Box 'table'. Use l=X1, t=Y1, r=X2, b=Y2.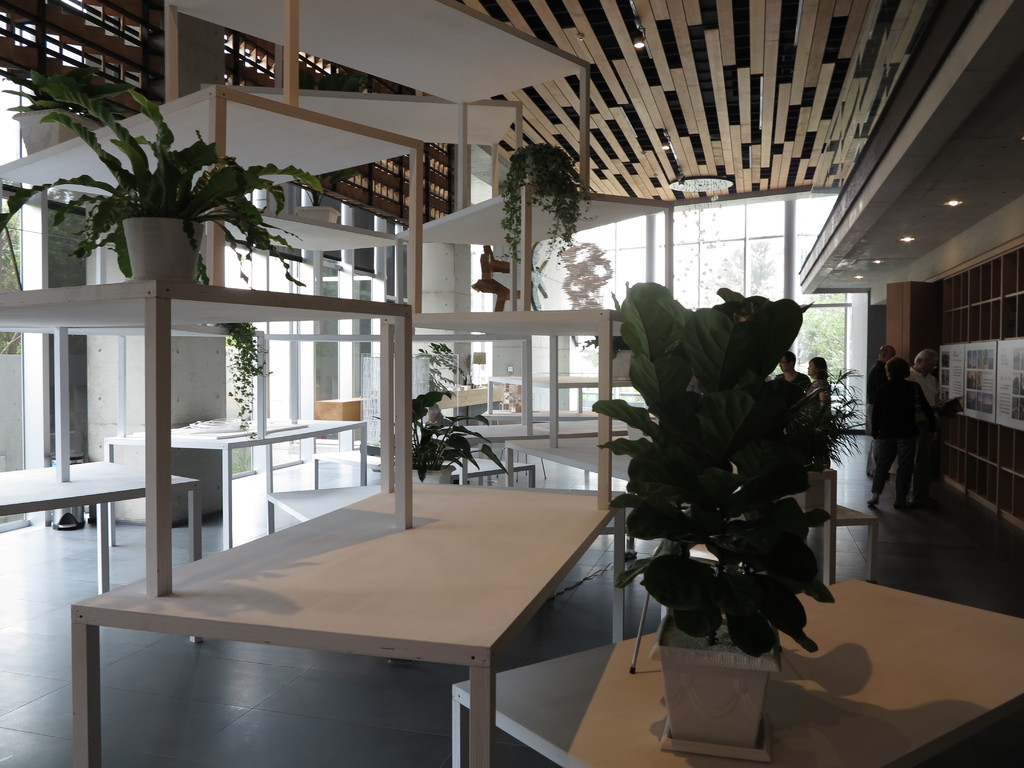
l=503, t=441, r=833, b=582.
